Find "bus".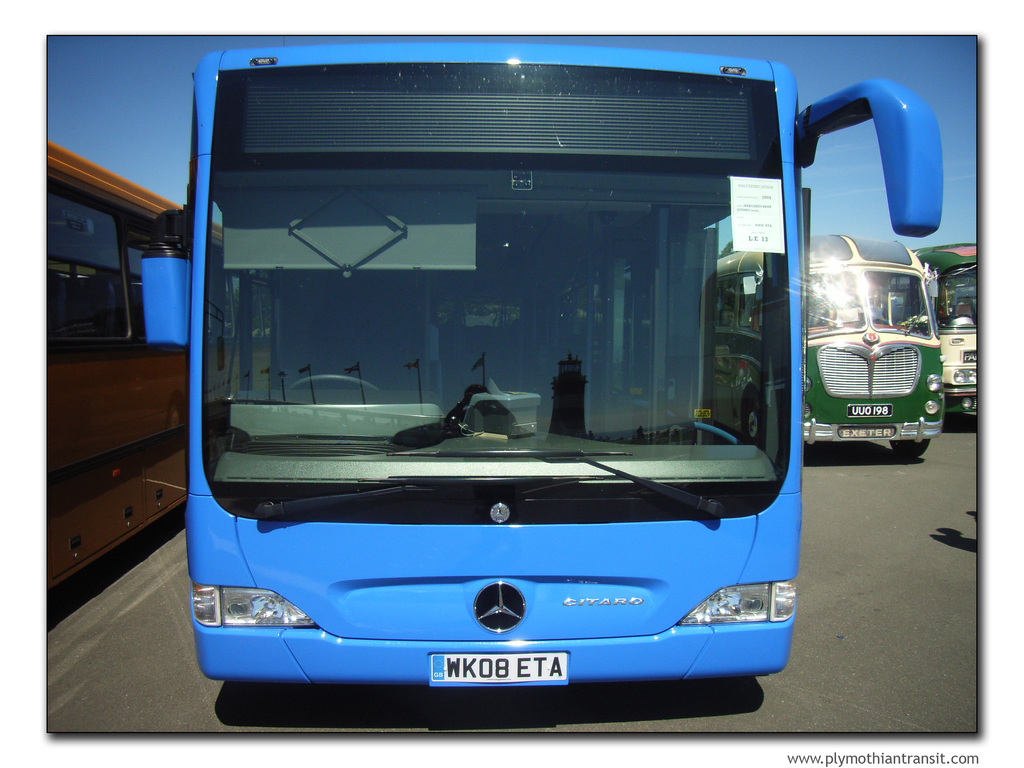
912 239 988 414.
